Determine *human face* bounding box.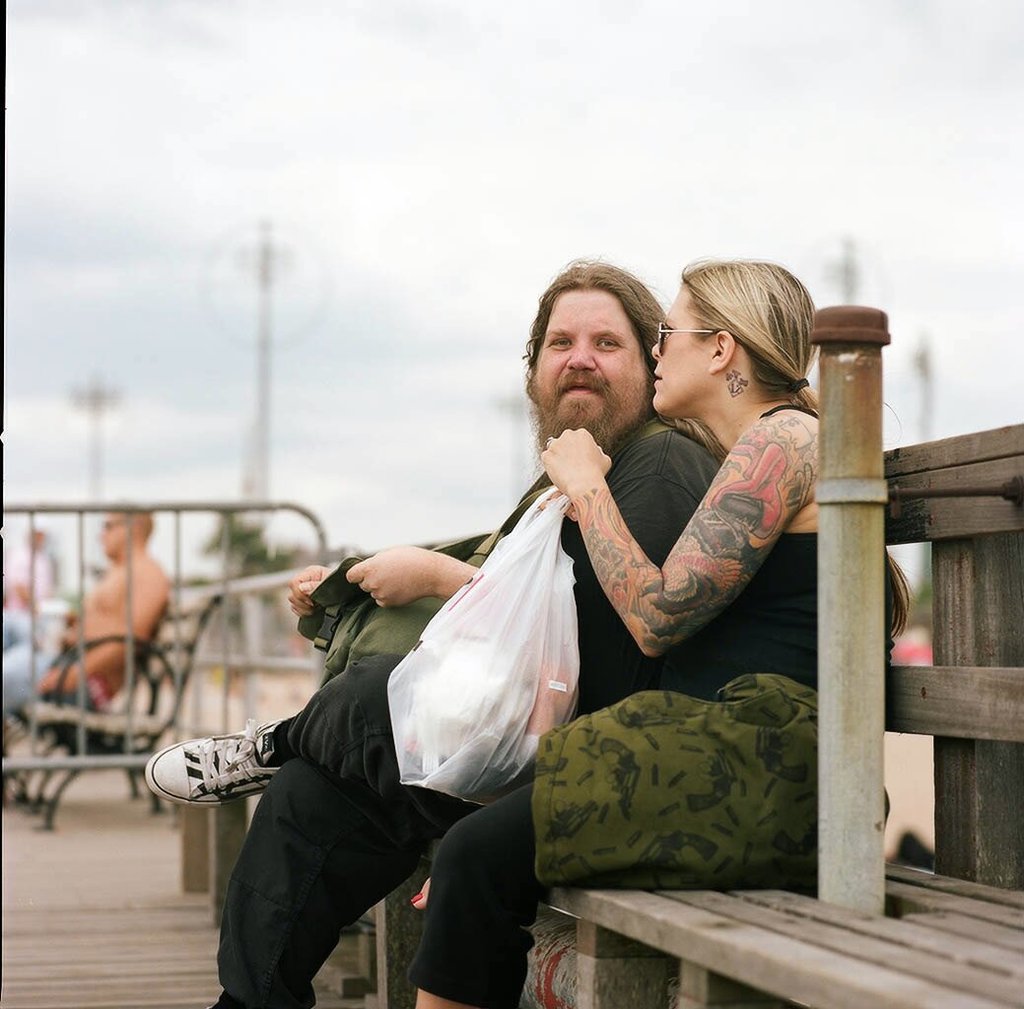
Determined: {"x1": 531, "y1": 289, "x2": 650, "y2": 431}.
